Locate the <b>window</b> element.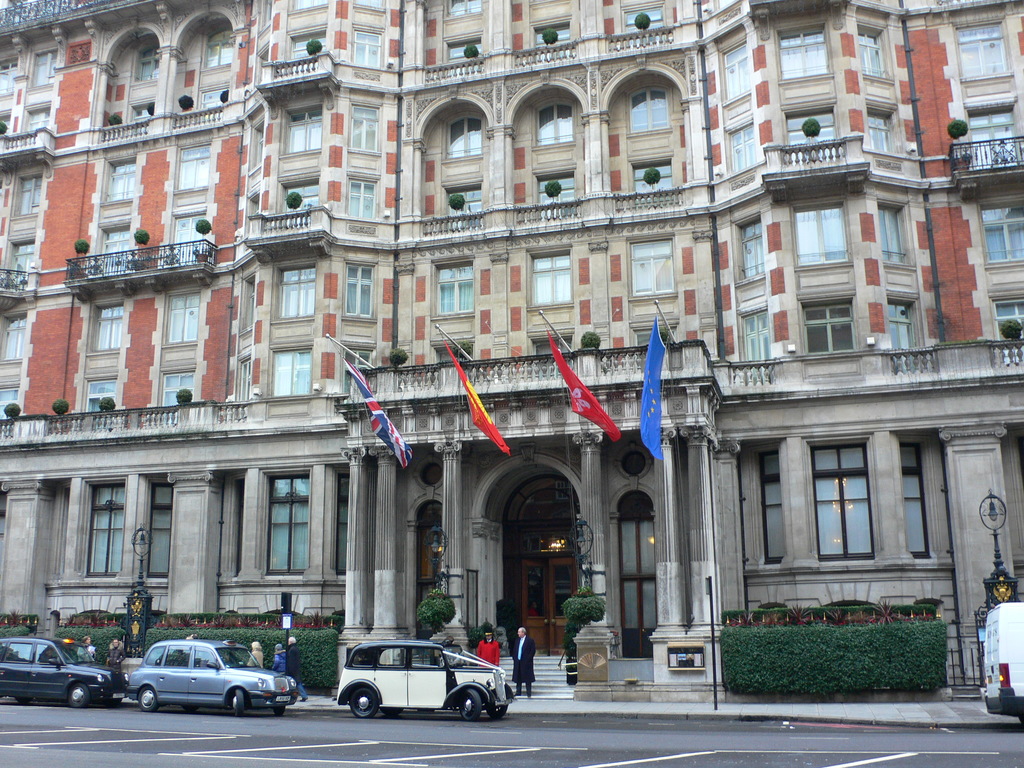
Element bbox: [left=796, top=307, right=858, bottom=356].
